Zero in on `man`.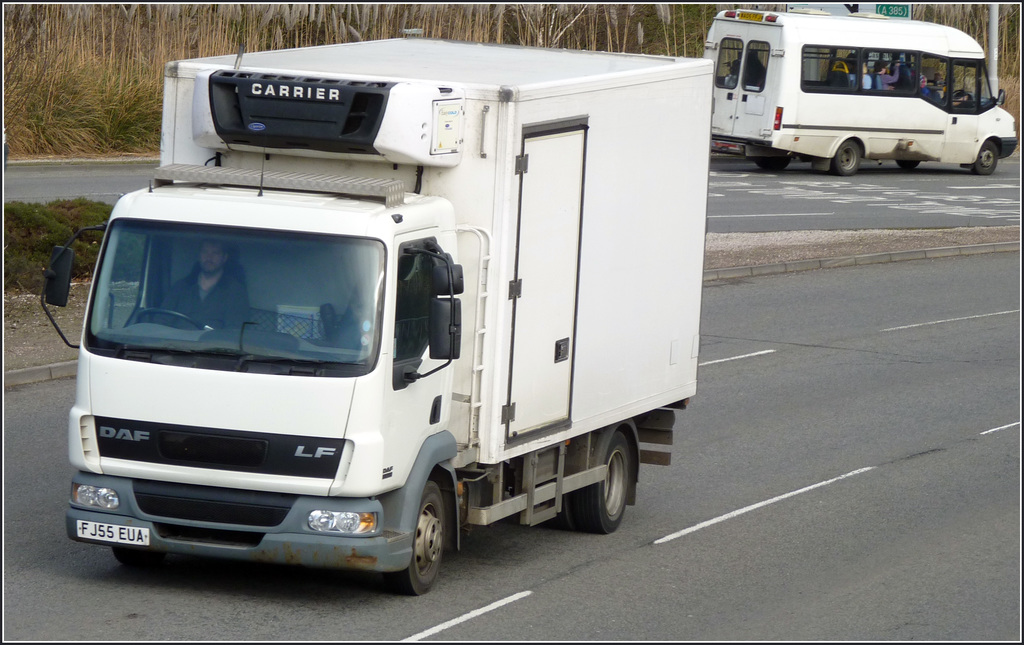
Zeroed in: x1=154 y1=239 x2=248 y2=331.
